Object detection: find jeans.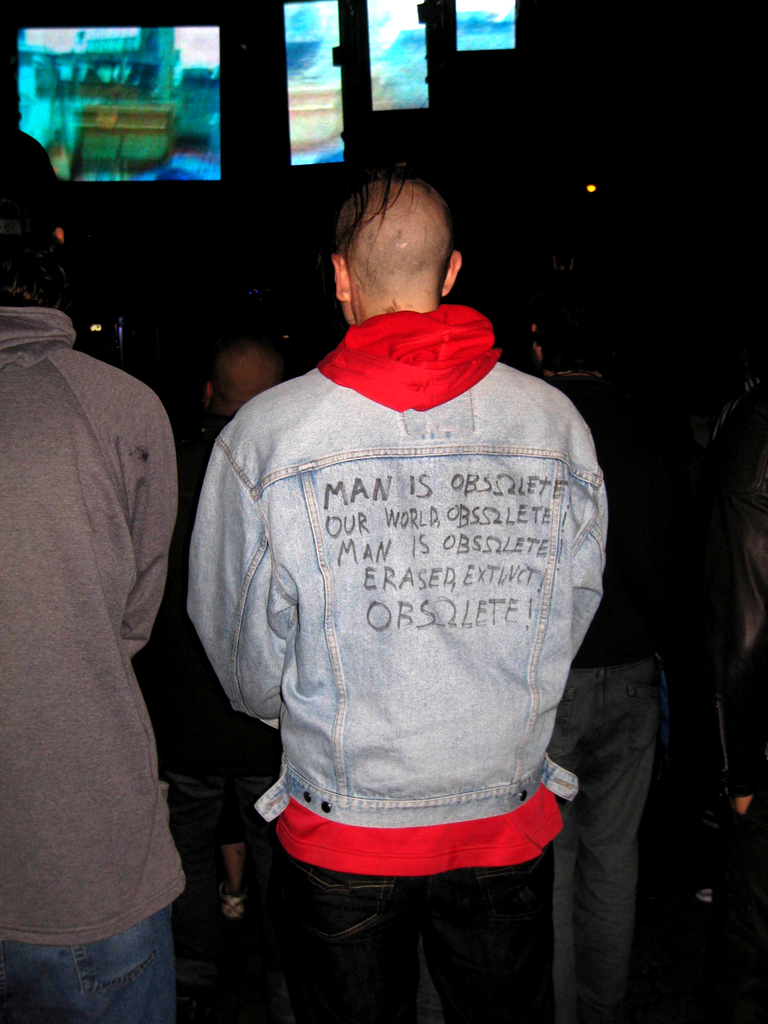
locate(561, 662, 649, 1018).
